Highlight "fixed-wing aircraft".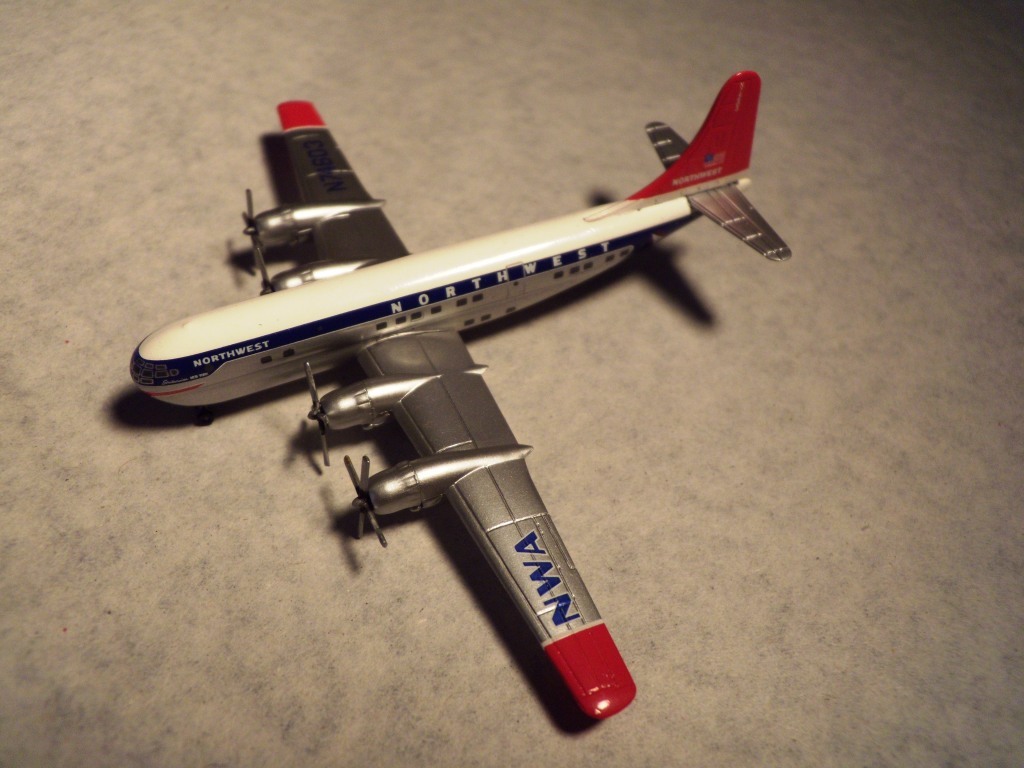
Highlighted region: [129, 58, 796, 729].
